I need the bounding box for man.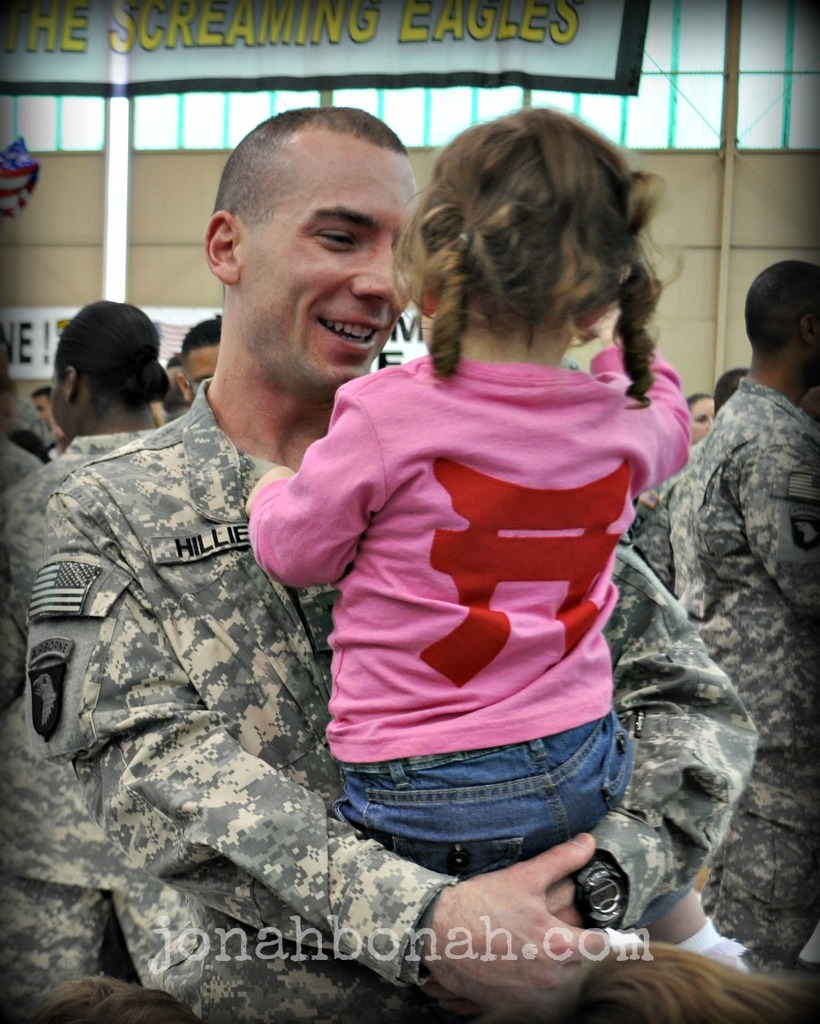
Here it is: bbox=(665, 257, 819, 962).
